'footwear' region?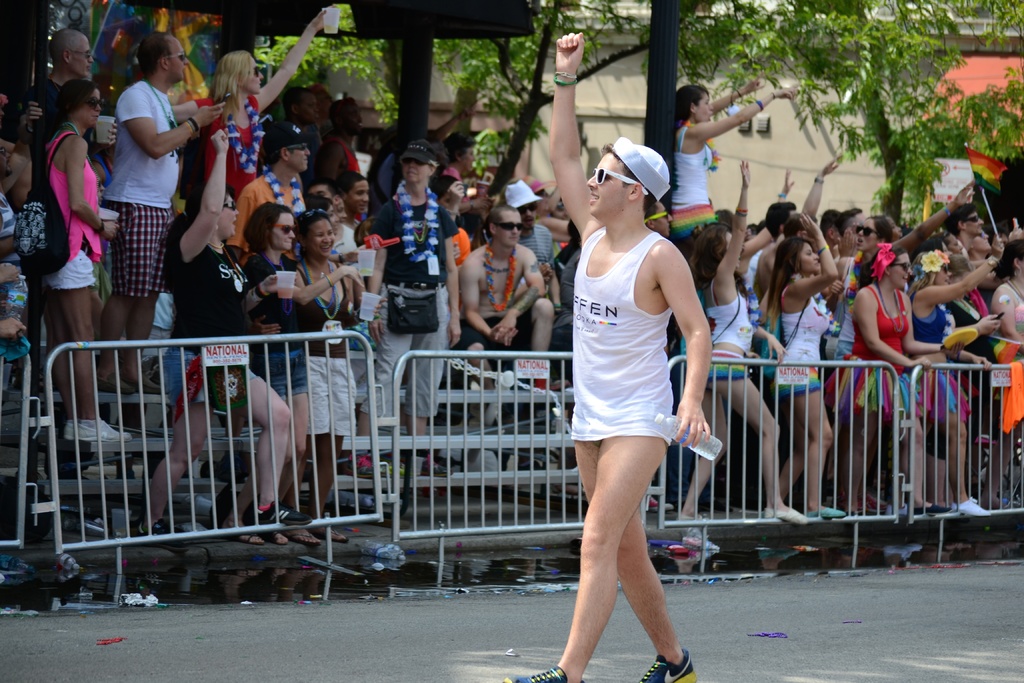
(72, 411, 125, 444)
